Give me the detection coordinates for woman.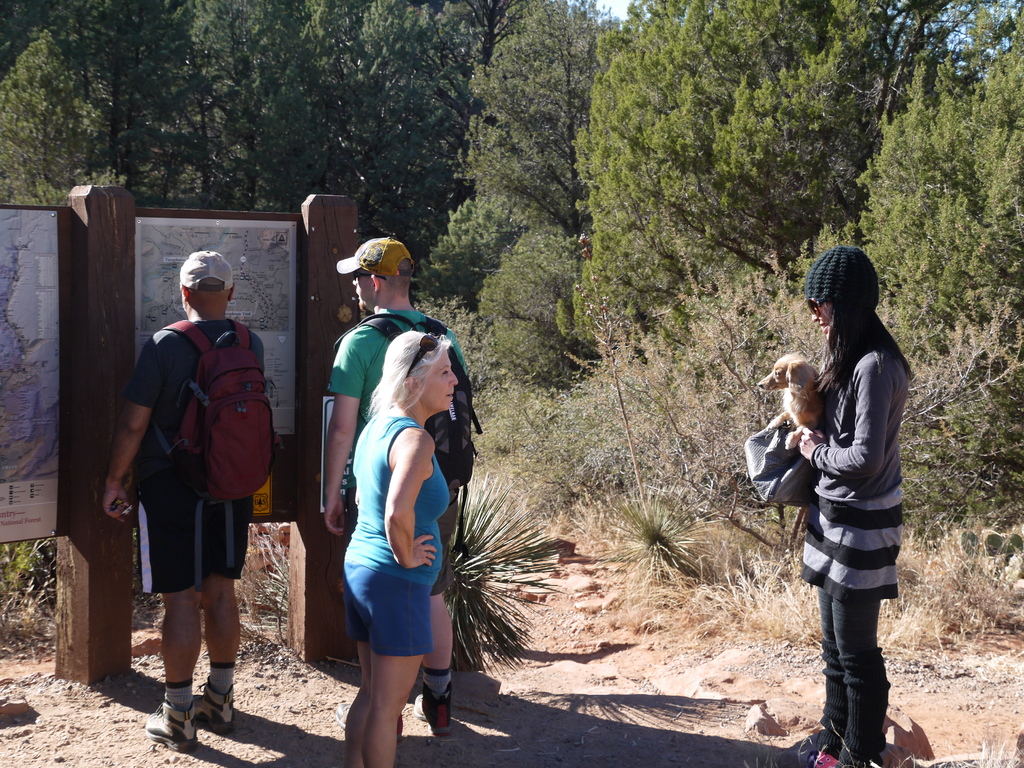
detection(318, 255, 474, 764).
